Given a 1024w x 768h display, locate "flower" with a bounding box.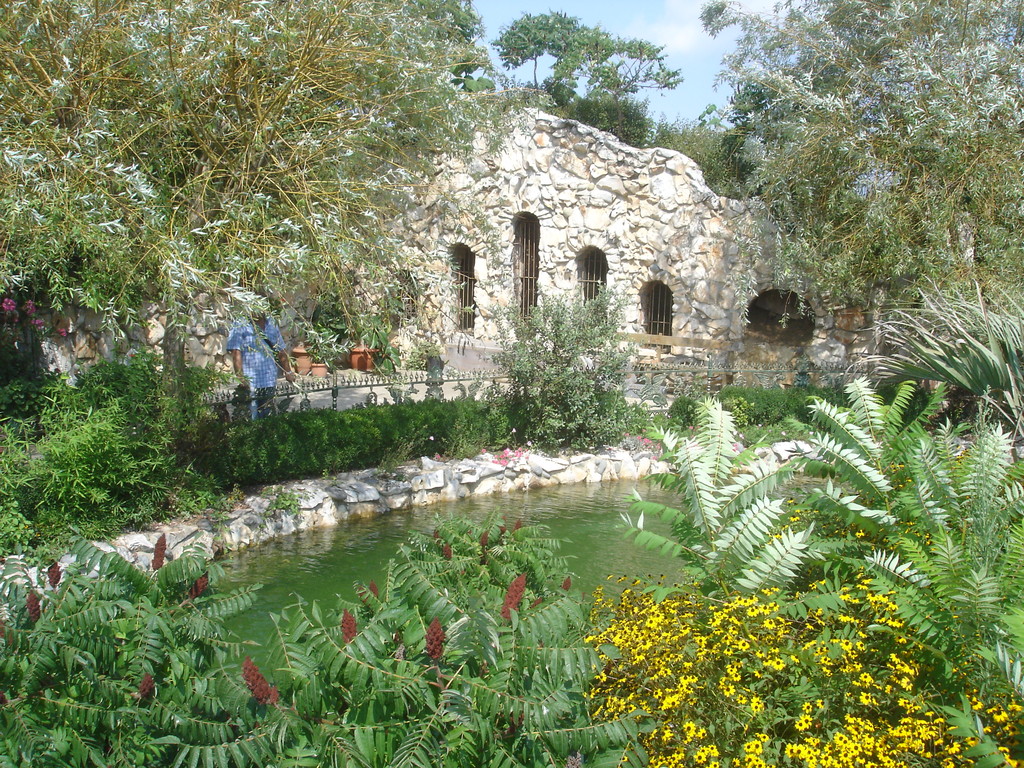
Located: BBox(28, 589, 38, 621).
